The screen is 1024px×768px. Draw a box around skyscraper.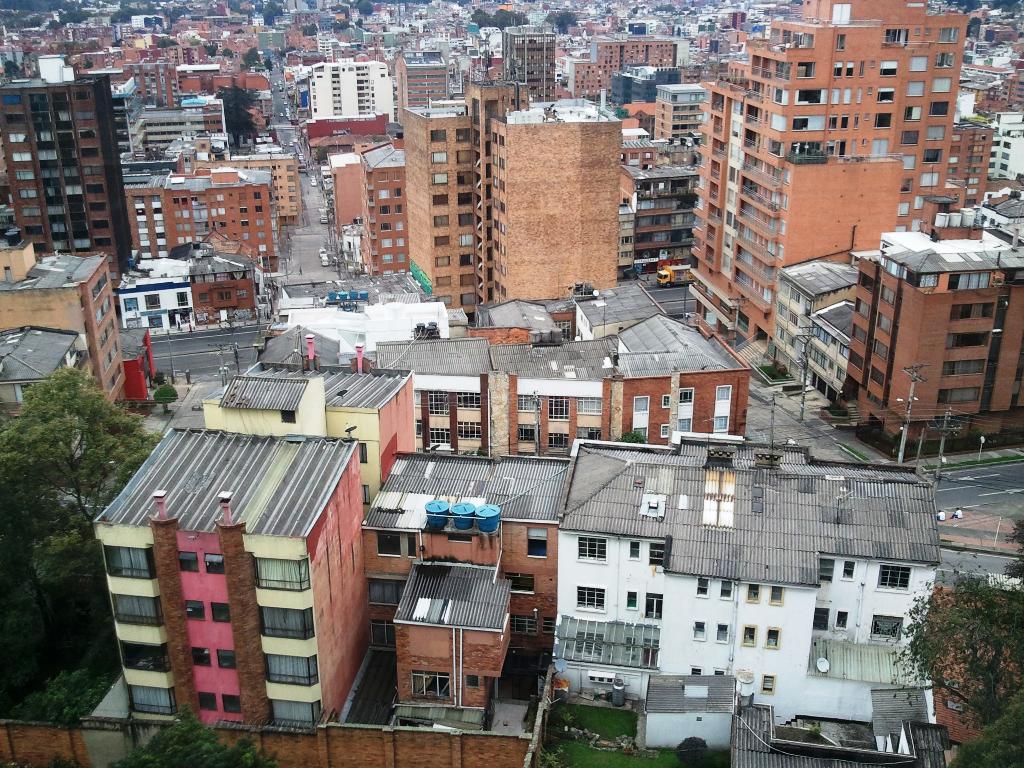
pyautogui.locateOnScreen(10, 42, 153, 279).
